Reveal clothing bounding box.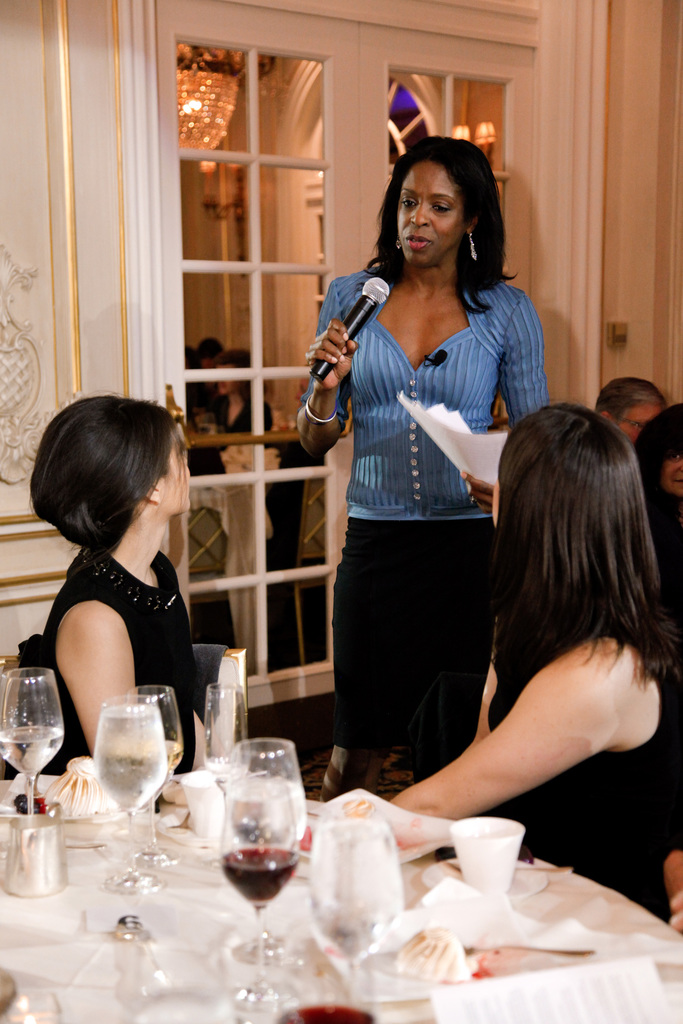
Revealed: Rect(299, 237, 539, 748).
